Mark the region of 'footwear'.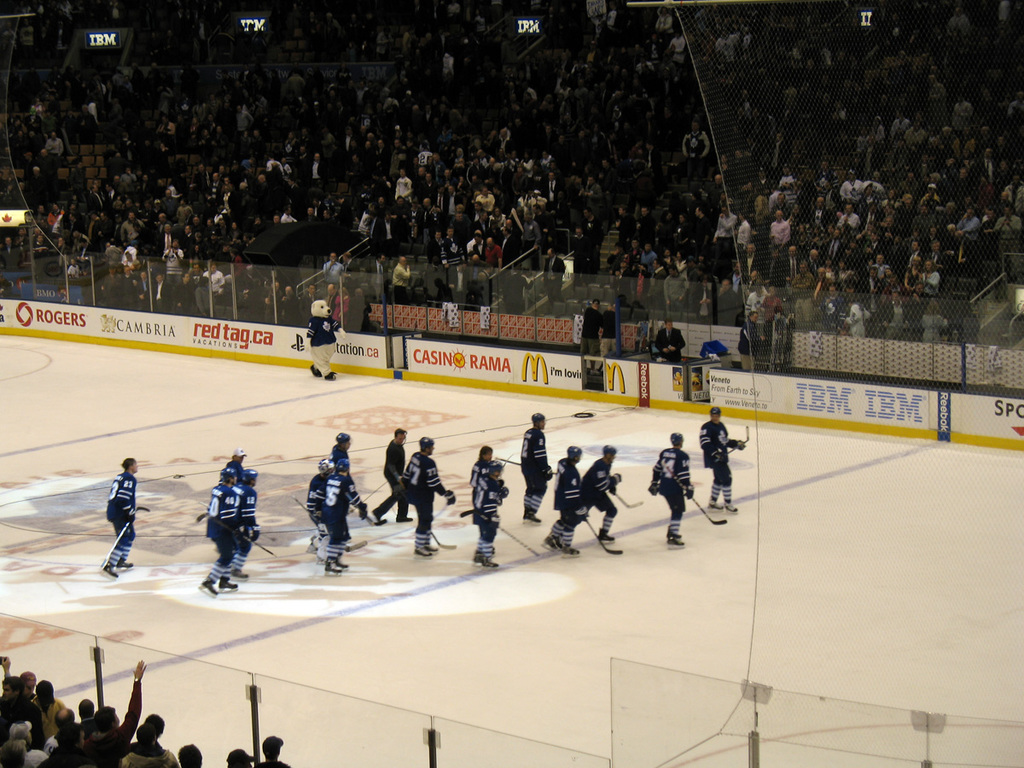
Region: detection(556, 536, 581, 555).
